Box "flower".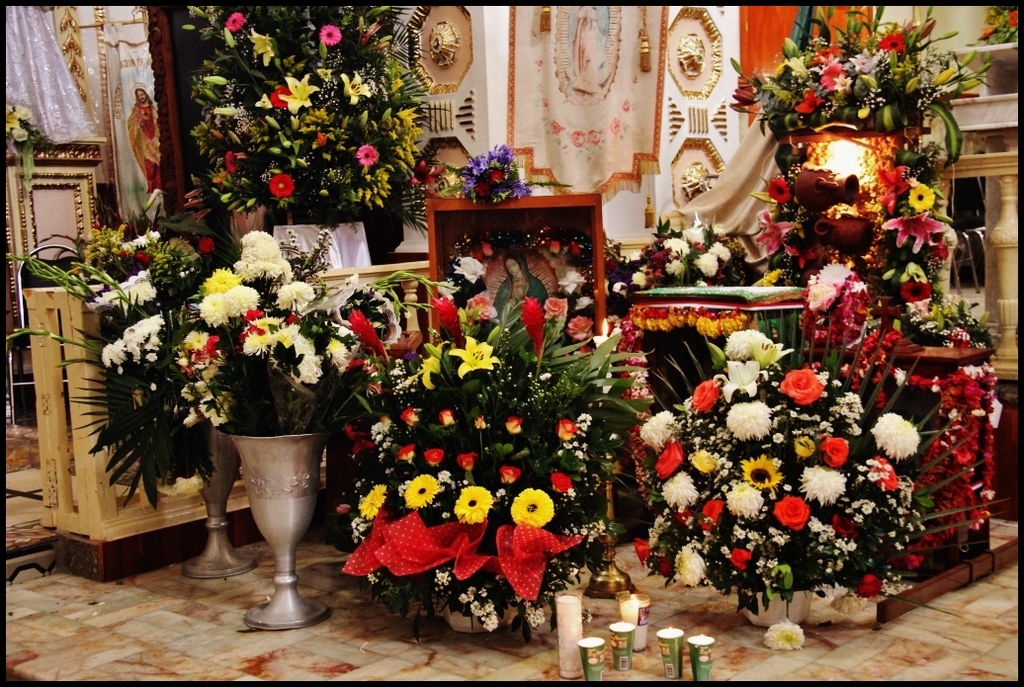
locate(397, 470, 443, 508).
